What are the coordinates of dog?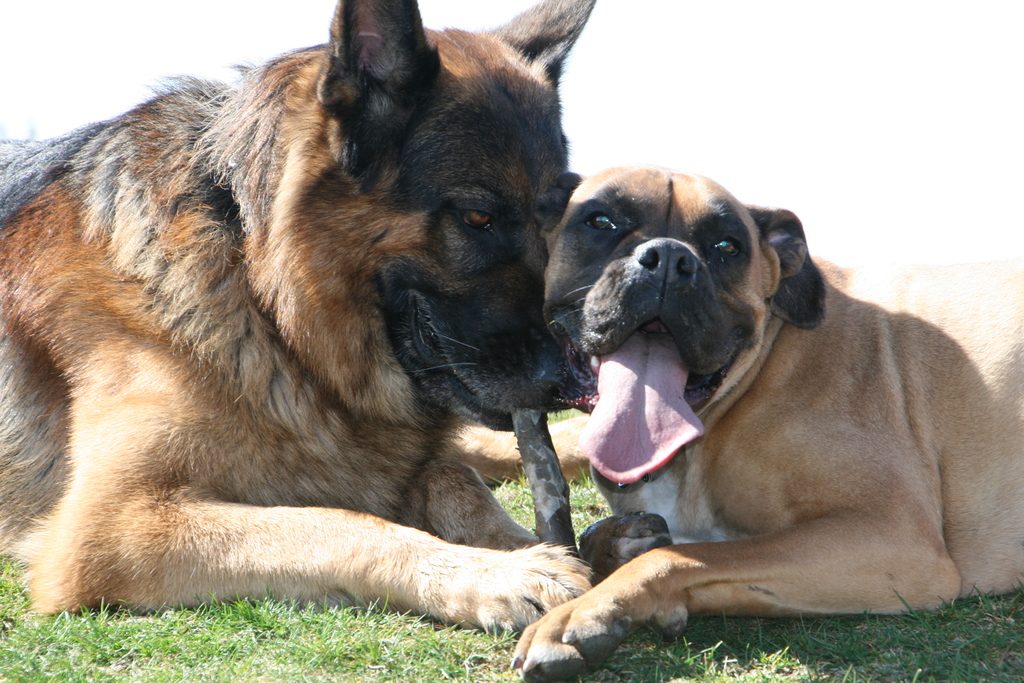
<region>0, 0, 675, 635</region>.
